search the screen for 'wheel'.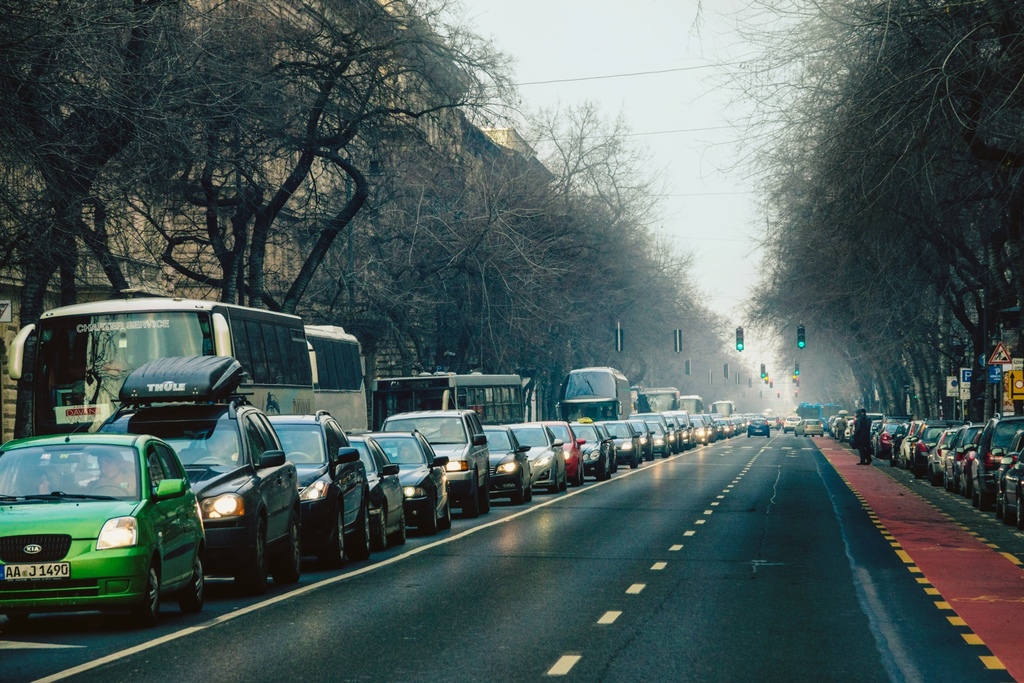
Found at {"left": 974, "top": 486, "right": 977, "bottom": 504}.
